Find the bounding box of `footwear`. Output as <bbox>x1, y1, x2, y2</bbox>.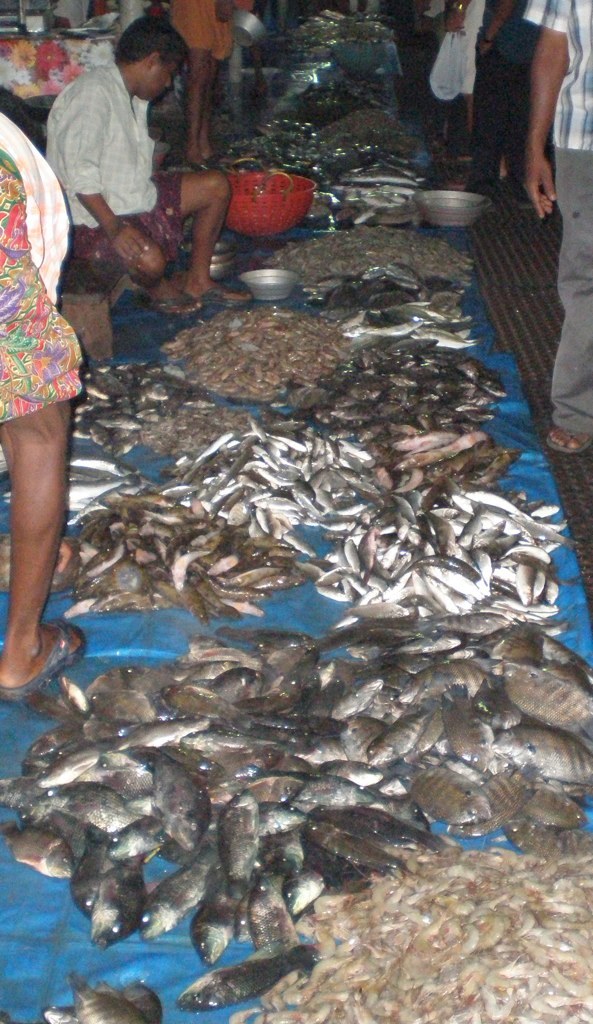
<bbox>4, 611, 67, 686</bbox>.
